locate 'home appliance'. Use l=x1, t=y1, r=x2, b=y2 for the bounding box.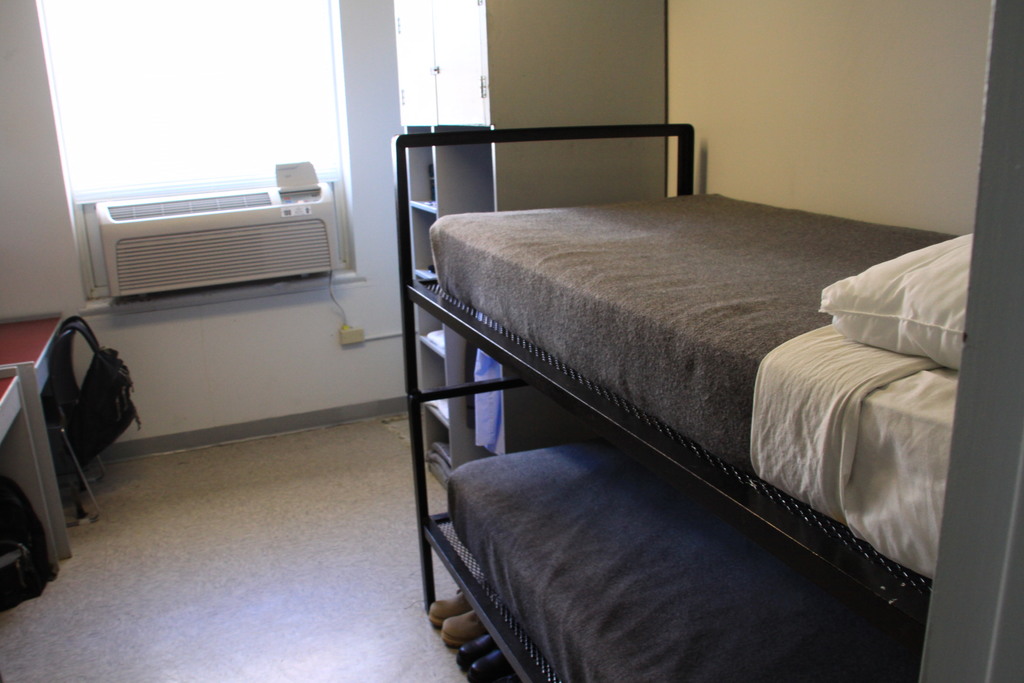
l=95, t=180, r=345, b=311.
